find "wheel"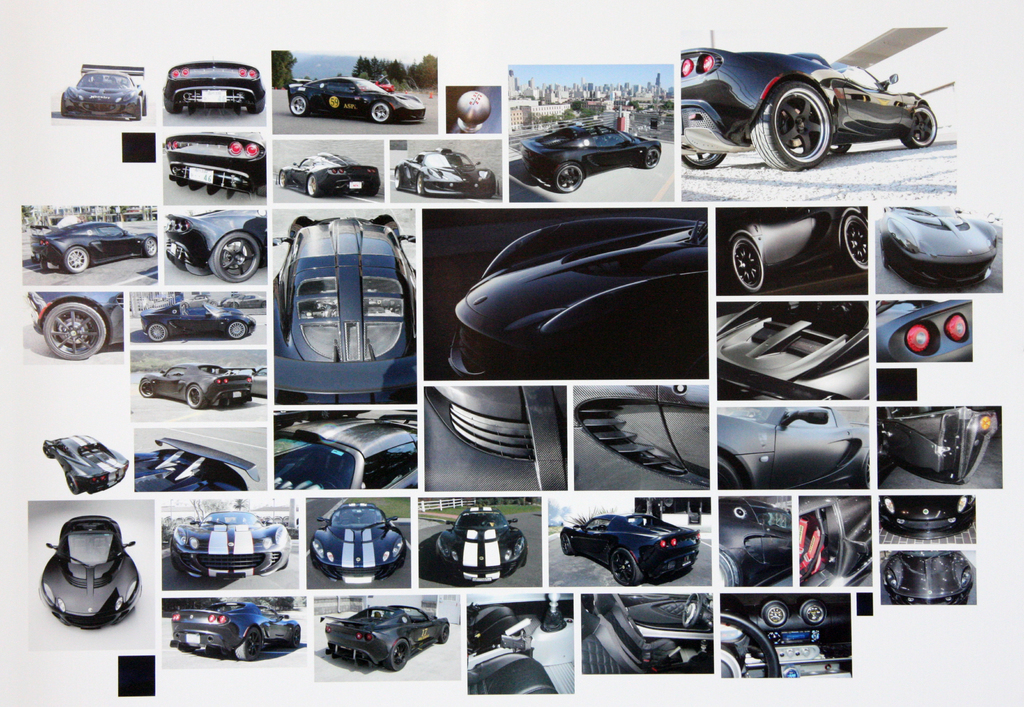
[607,547,644,586]
